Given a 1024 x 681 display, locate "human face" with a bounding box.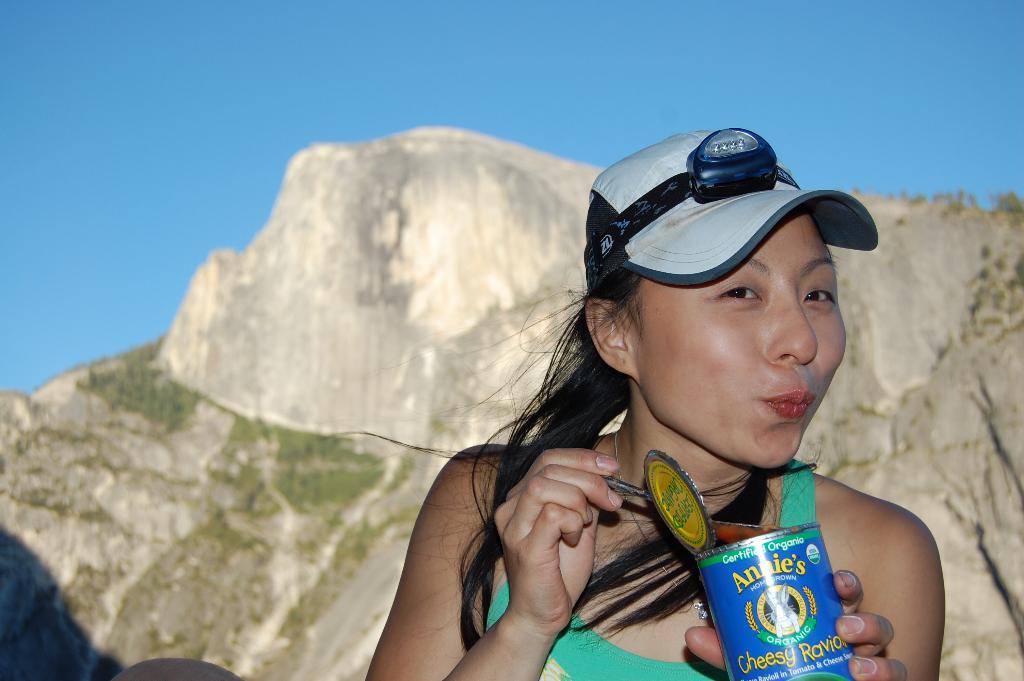
Located: 643, 210, 846, 470.
